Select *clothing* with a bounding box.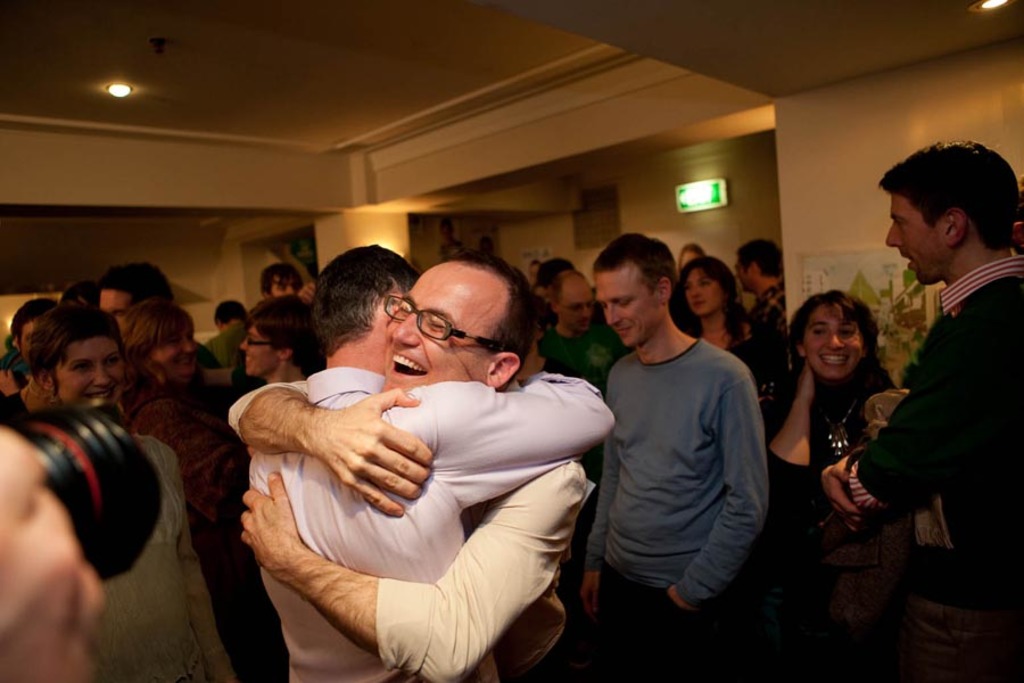
<box>816,256,1023,676</box>.
